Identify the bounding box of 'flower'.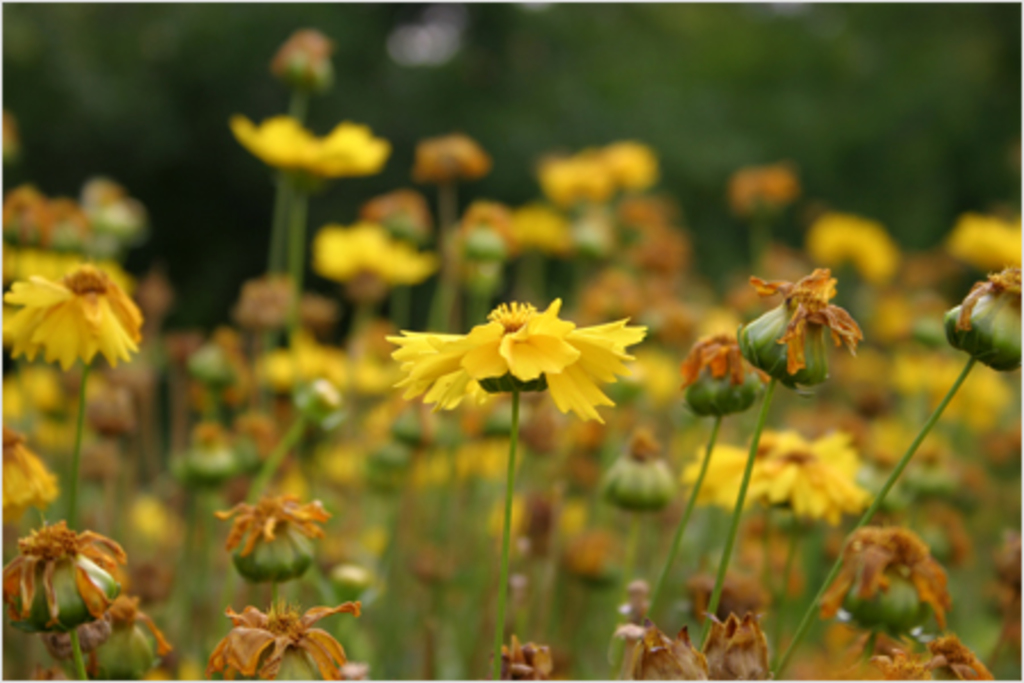
Rect(228, 105, 403, 180).
